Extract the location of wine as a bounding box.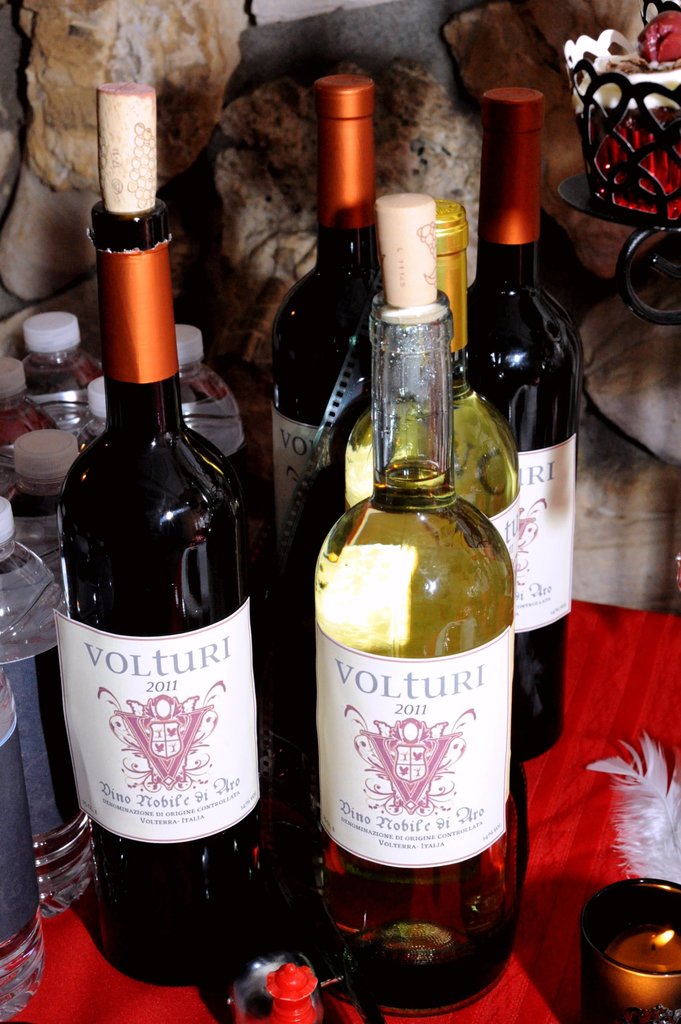
crop(245, 69, 378, 827).
